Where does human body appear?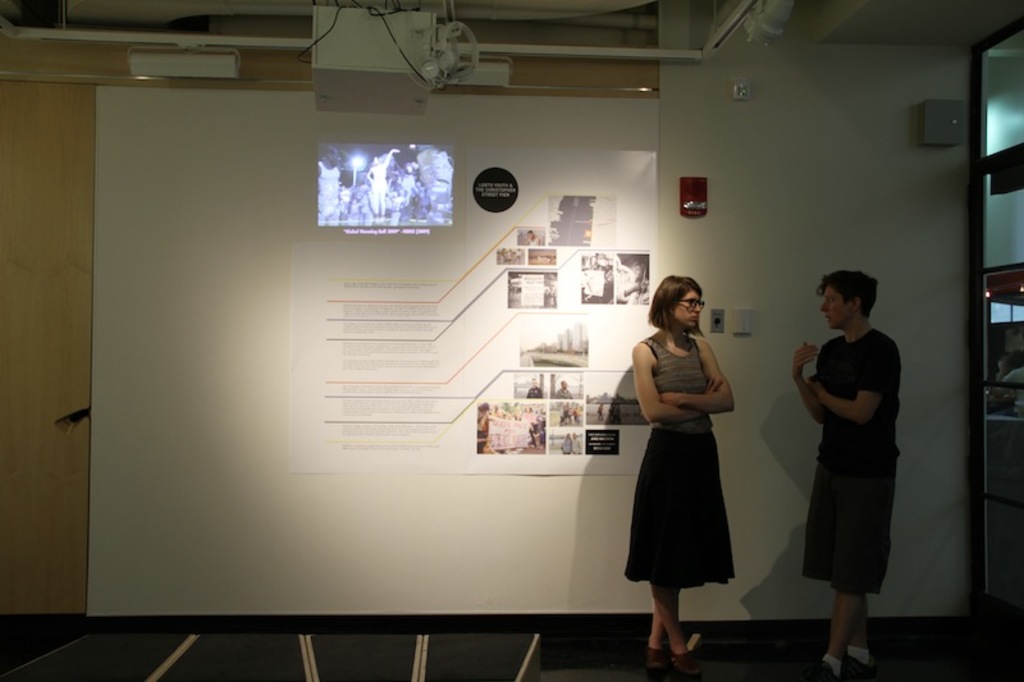
Appears at x1=366 y1=147 x2=401 y2=220.
